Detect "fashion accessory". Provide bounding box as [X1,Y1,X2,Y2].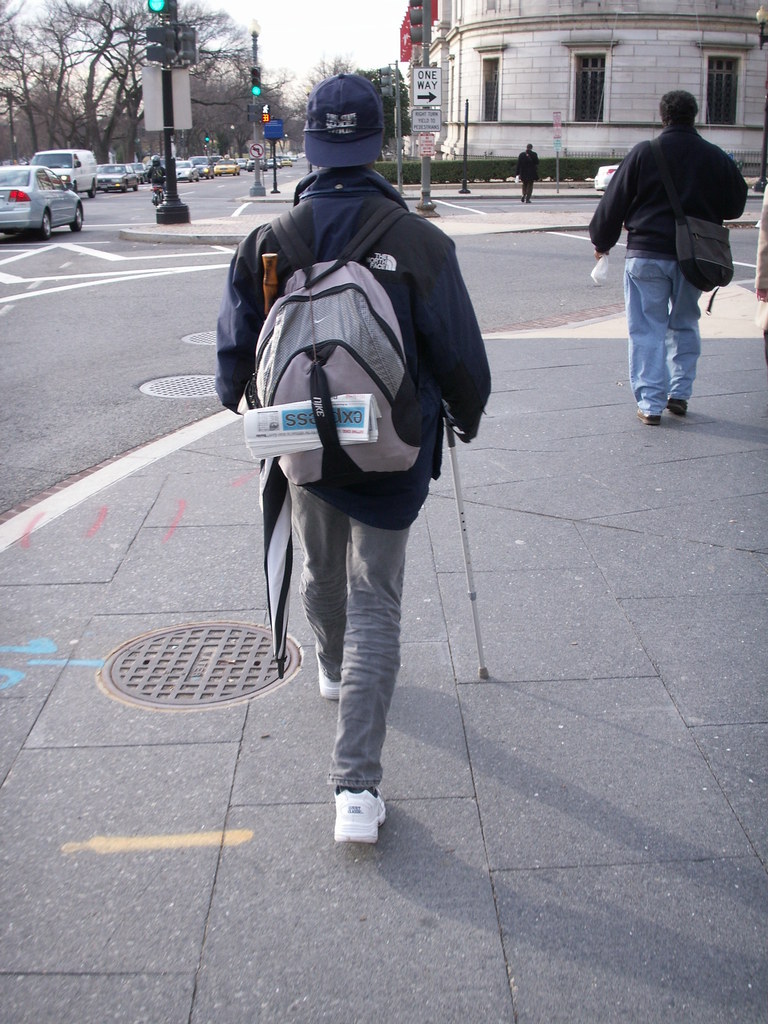
[657,138,732,312].
